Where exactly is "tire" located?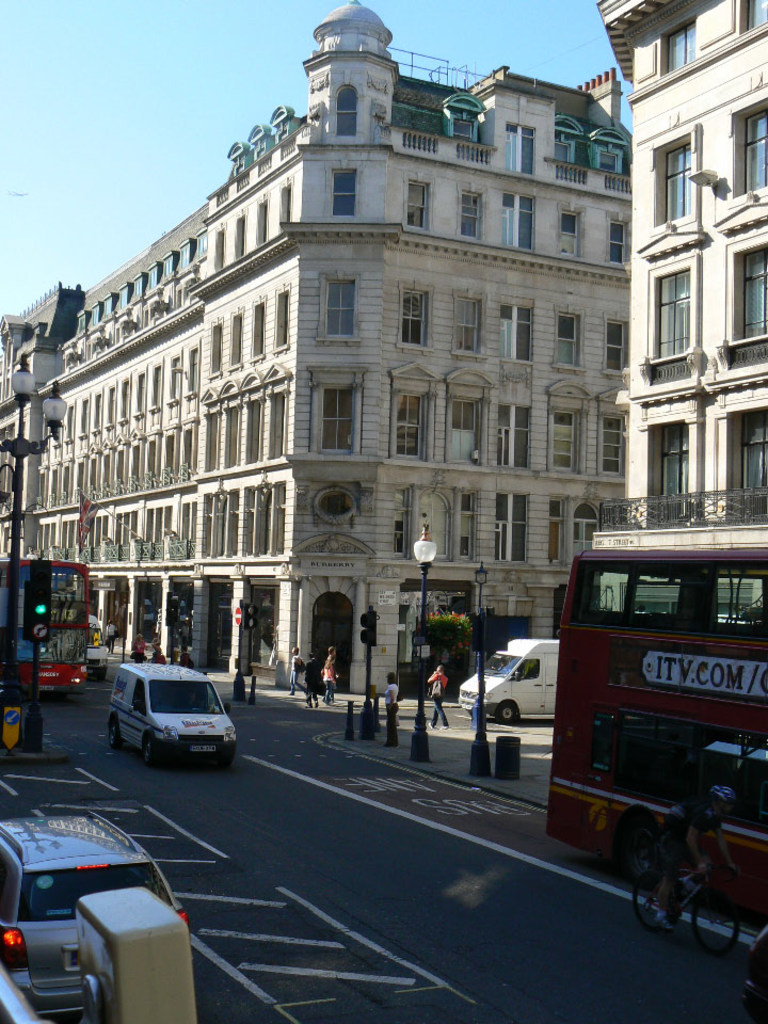
Its bounding box is box(142, 740, 153, 766).
